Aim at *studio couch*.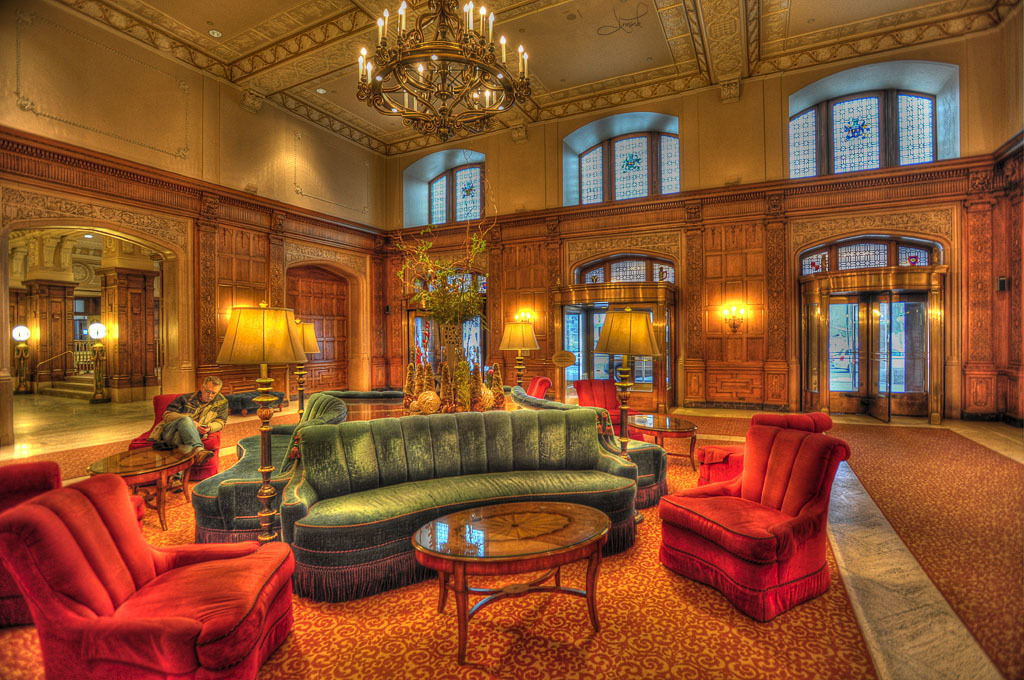
Aimed at [652, 420, 853, 617].
